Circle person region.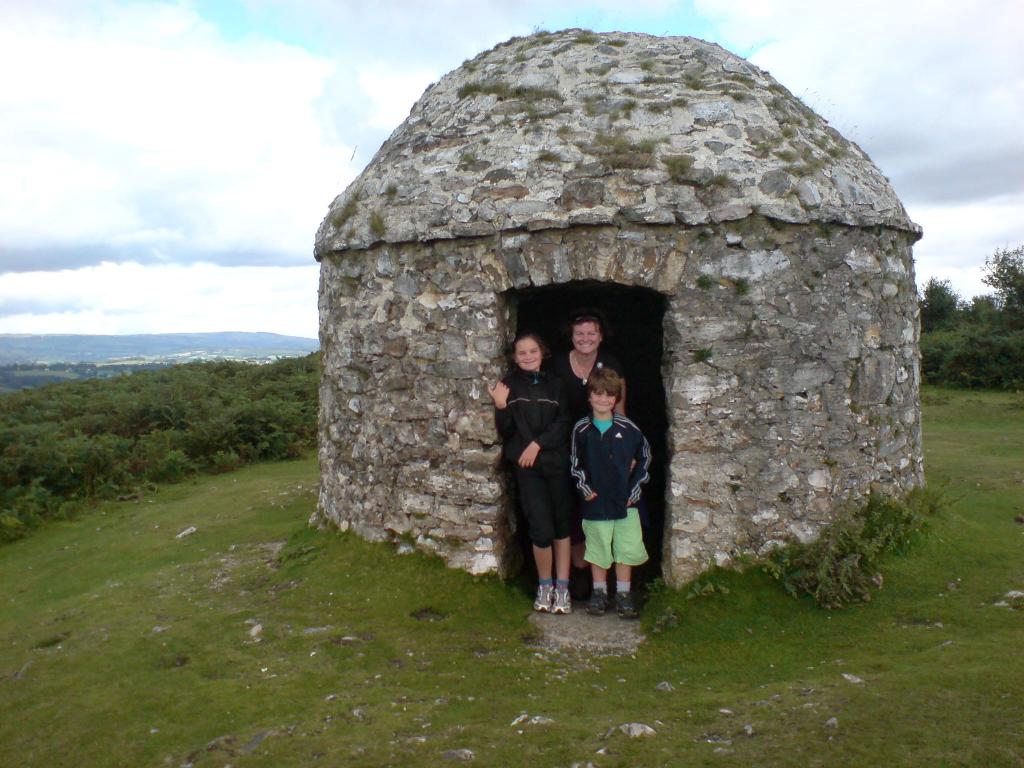
Region: locate(483, 333, 578, 615).
